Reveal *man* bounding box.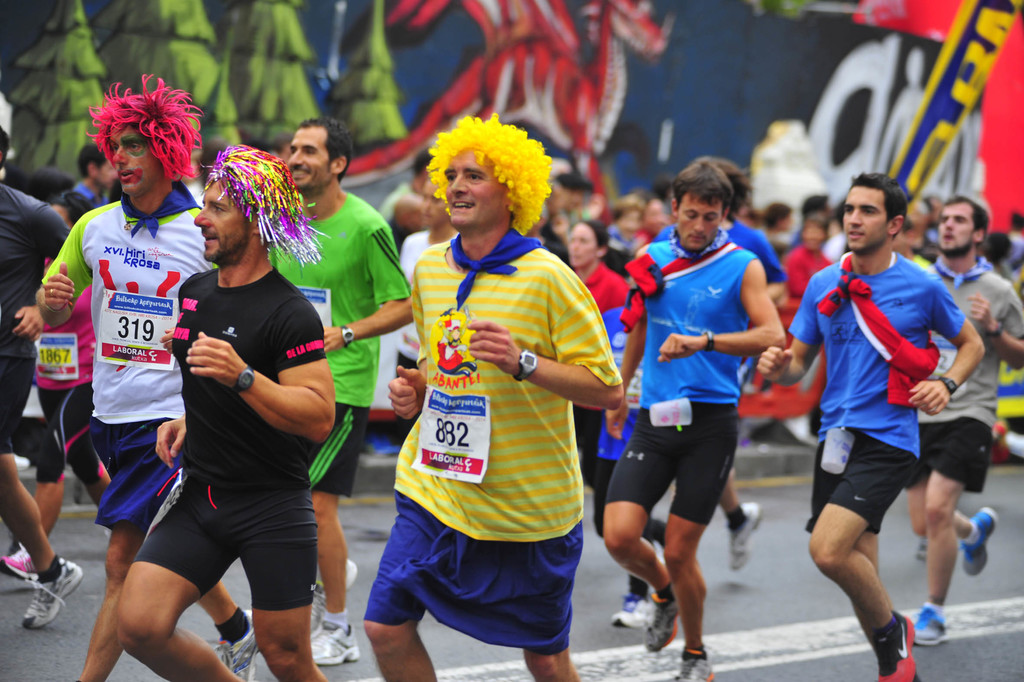
Revealed: box(29, 69, 259, 681).
